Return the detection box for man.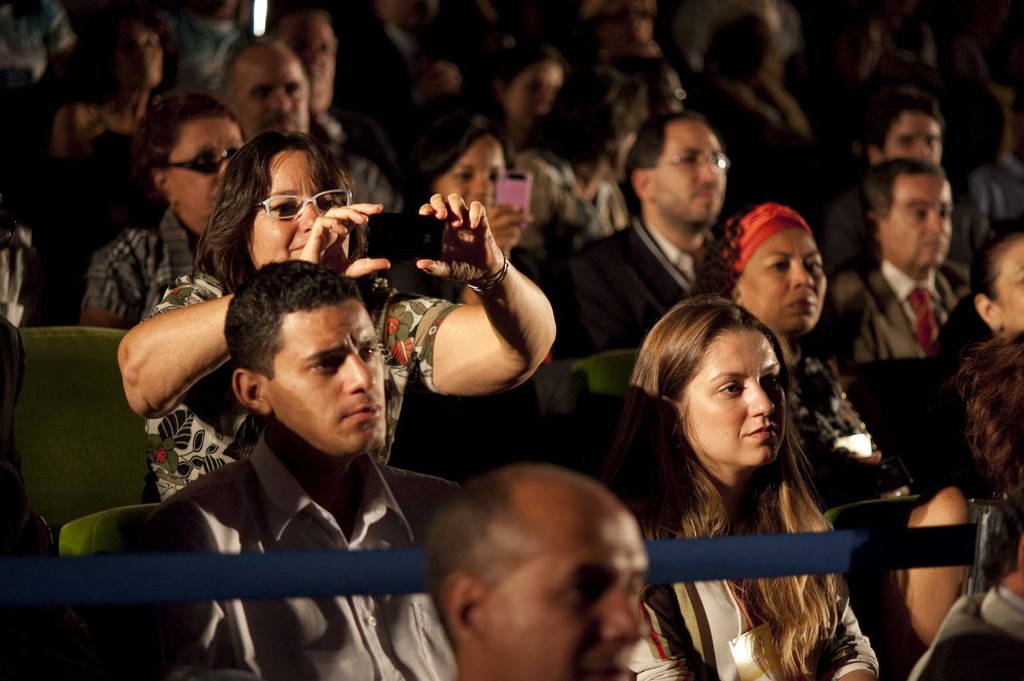
BBox(278, 12, 420, 204).
